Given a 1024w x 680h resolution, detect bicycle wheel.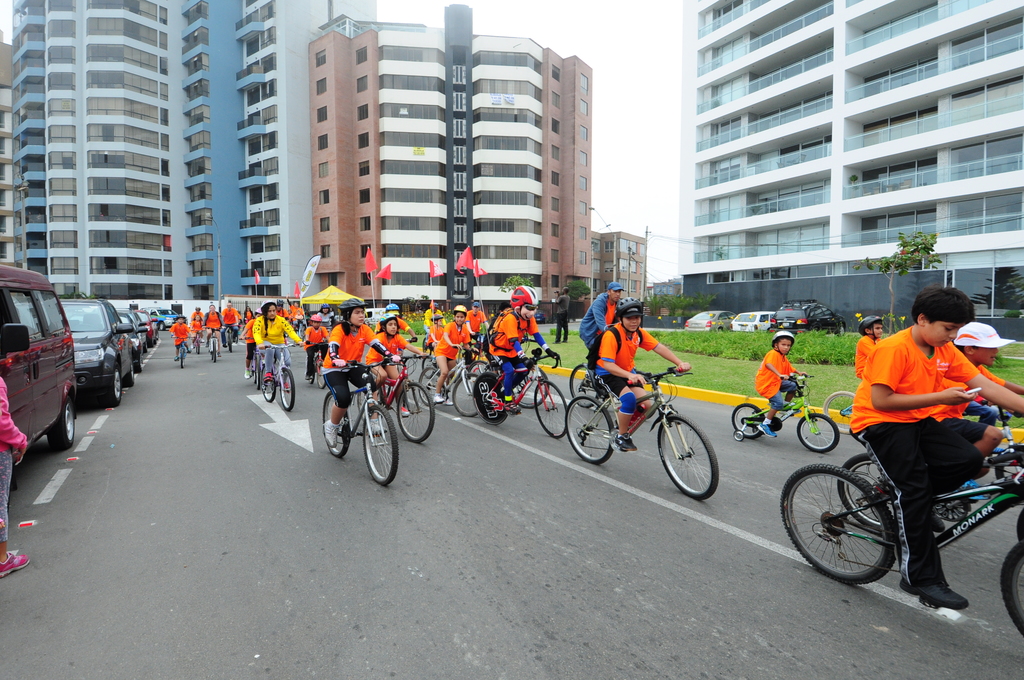
<box>794,411,842,455</box>.
